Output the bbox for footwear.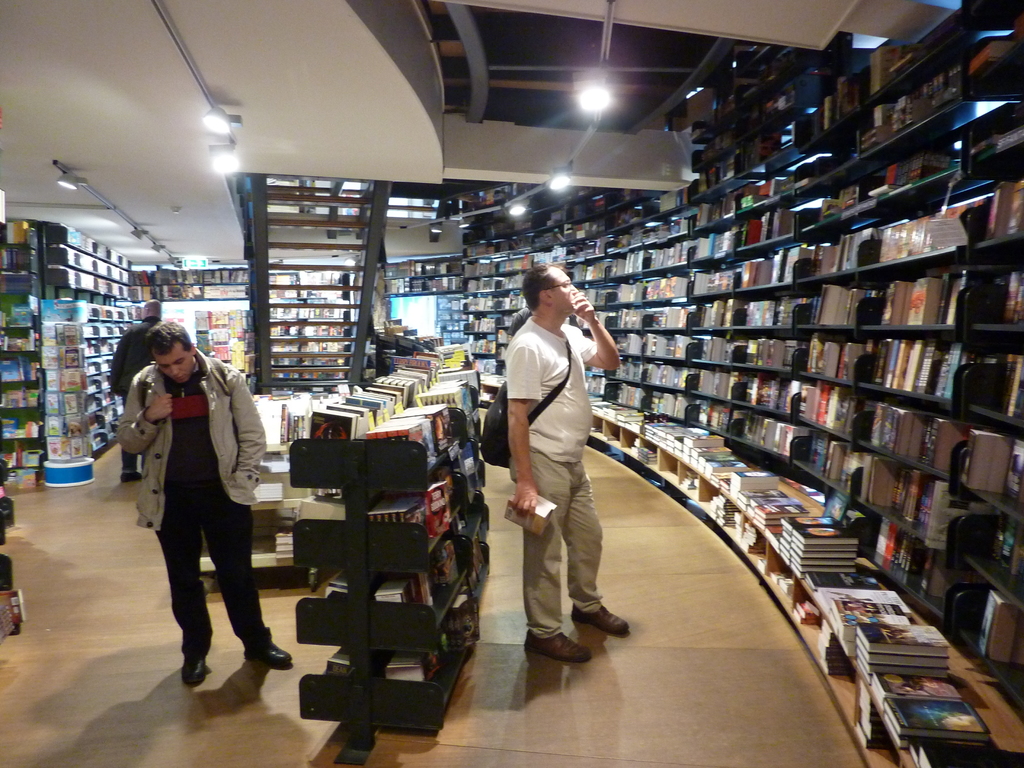
<bbox>179, 653, 206, 685</bbox>.
